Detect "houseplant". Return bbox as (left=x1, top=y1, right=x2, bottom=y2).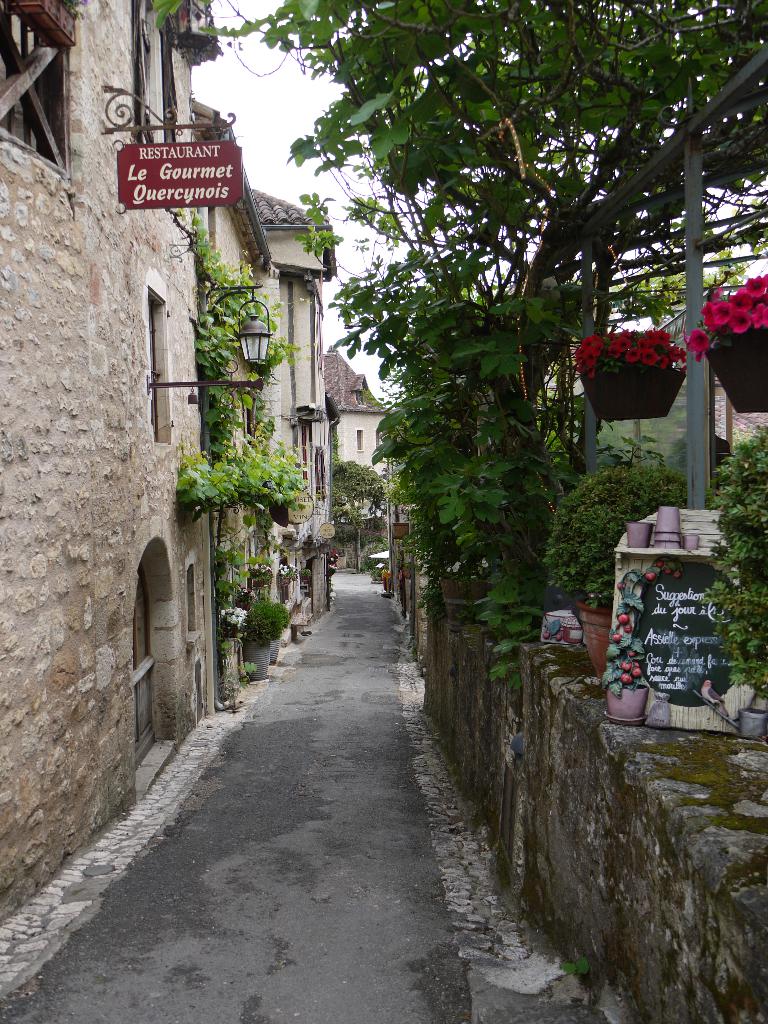
(left=390, top=520, right=417, bottom=537).
